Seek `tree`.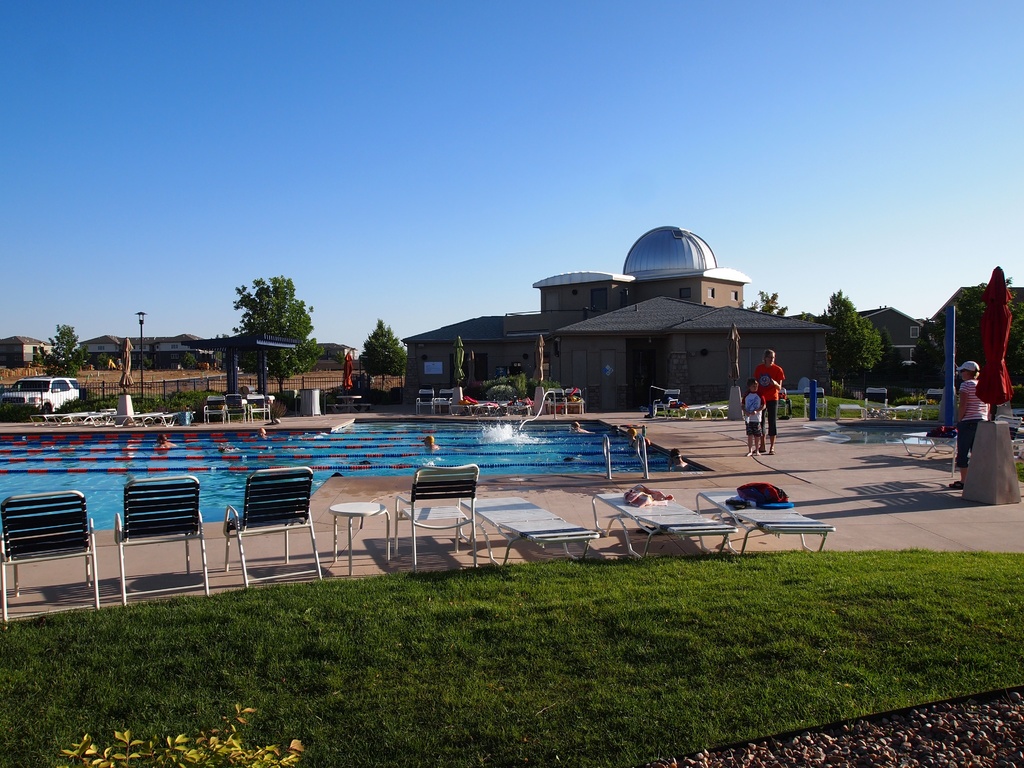
locate(822, 282, 885, 371).
